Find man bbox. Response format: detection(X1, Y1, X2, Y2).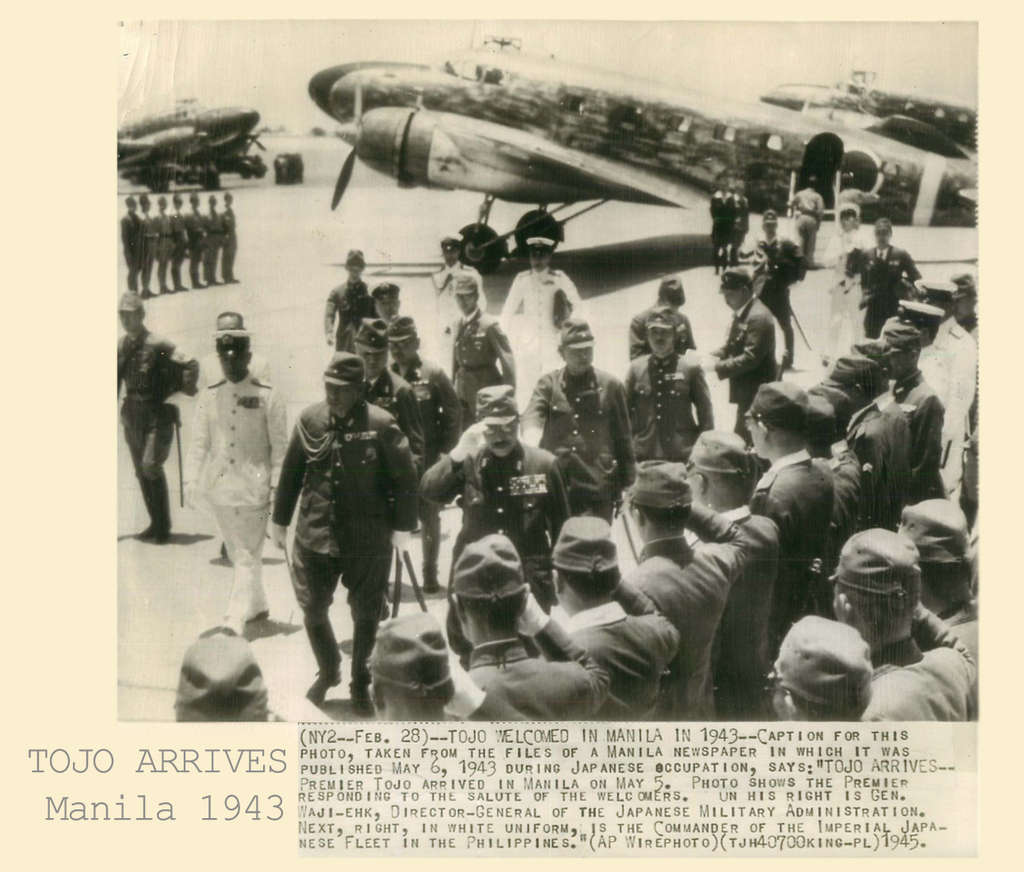
detection(754, 206, 804, 369).
